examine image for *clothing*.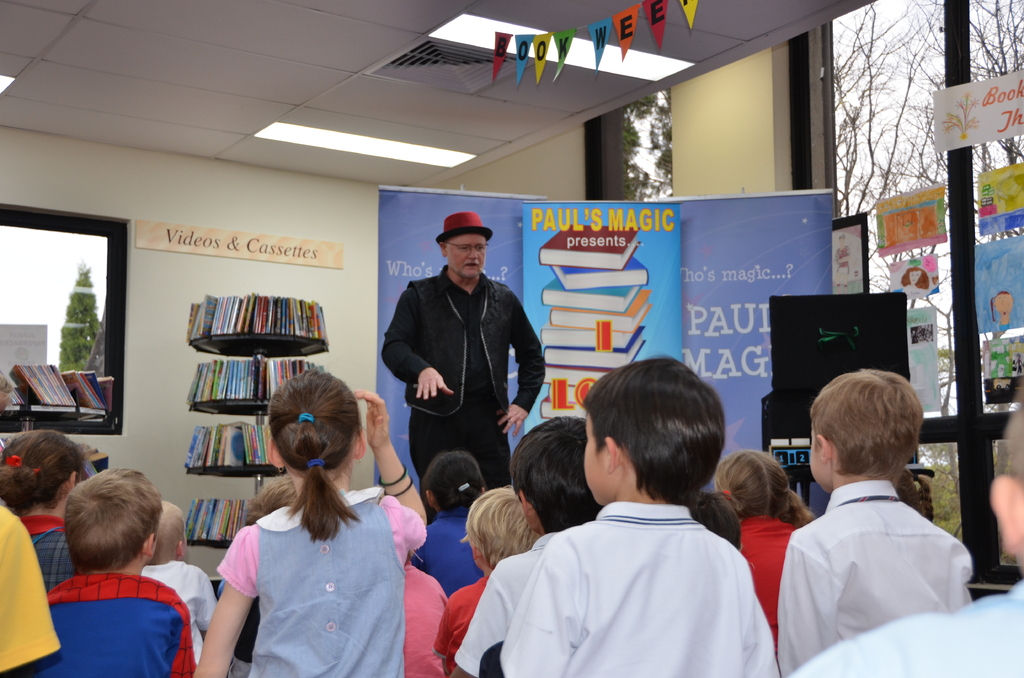
Examination result: l=216, t=574, r=260, b=677.
